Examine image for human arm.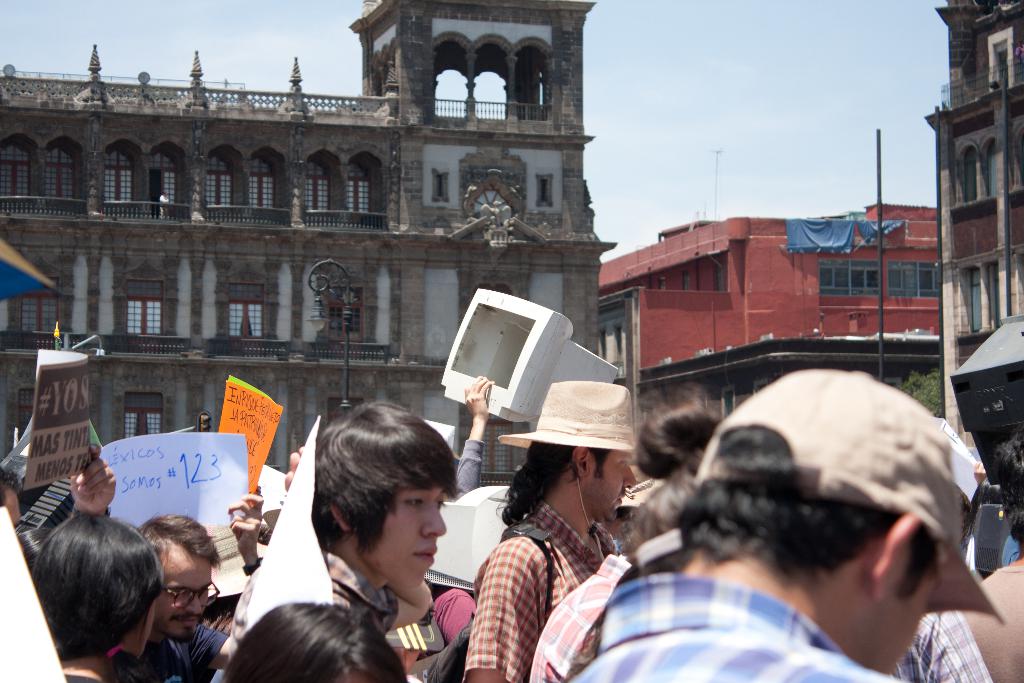
Examination result: (283,441,303,493).
